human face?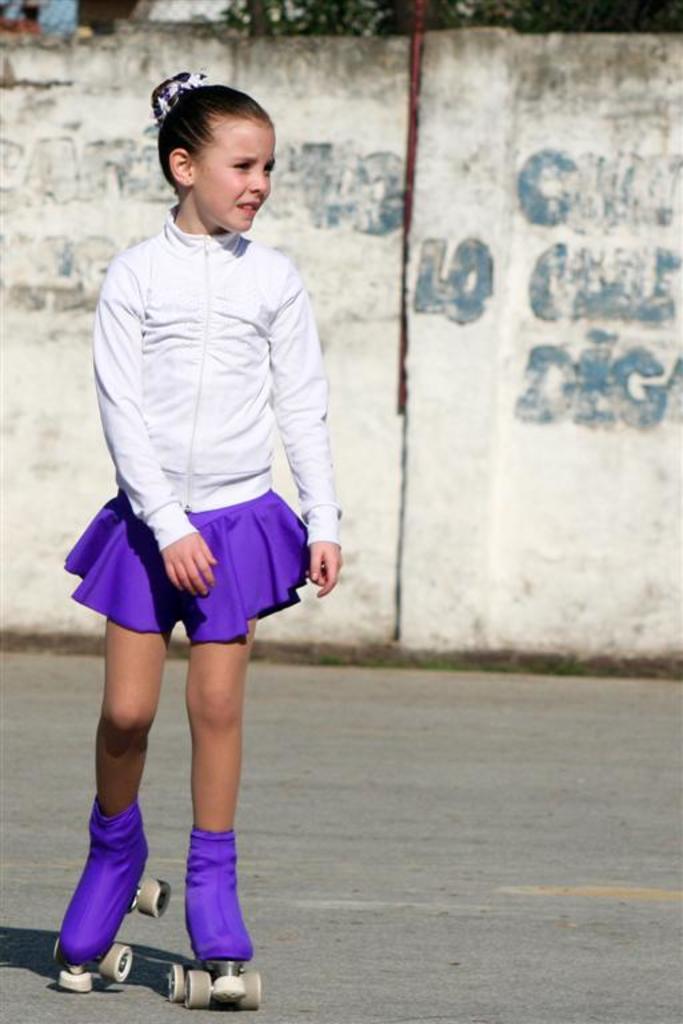
left=197, top=121, right=276, bottom=237
